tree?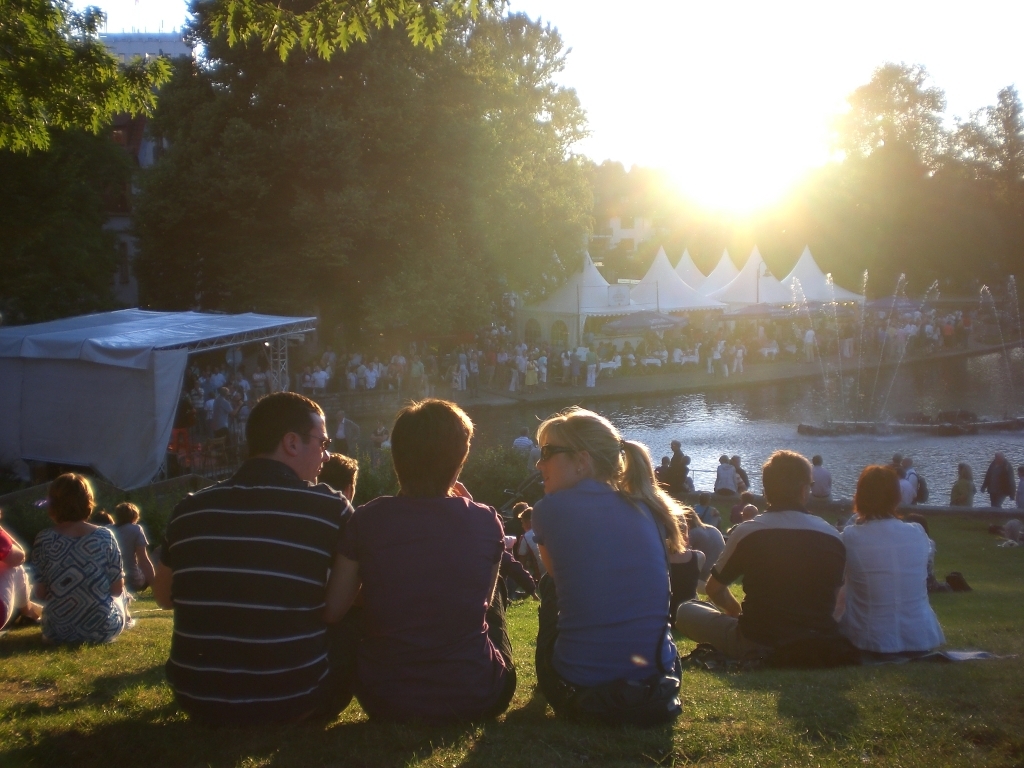
{"left": 126, "top": 0, "right": 591, "bottom": 378}
